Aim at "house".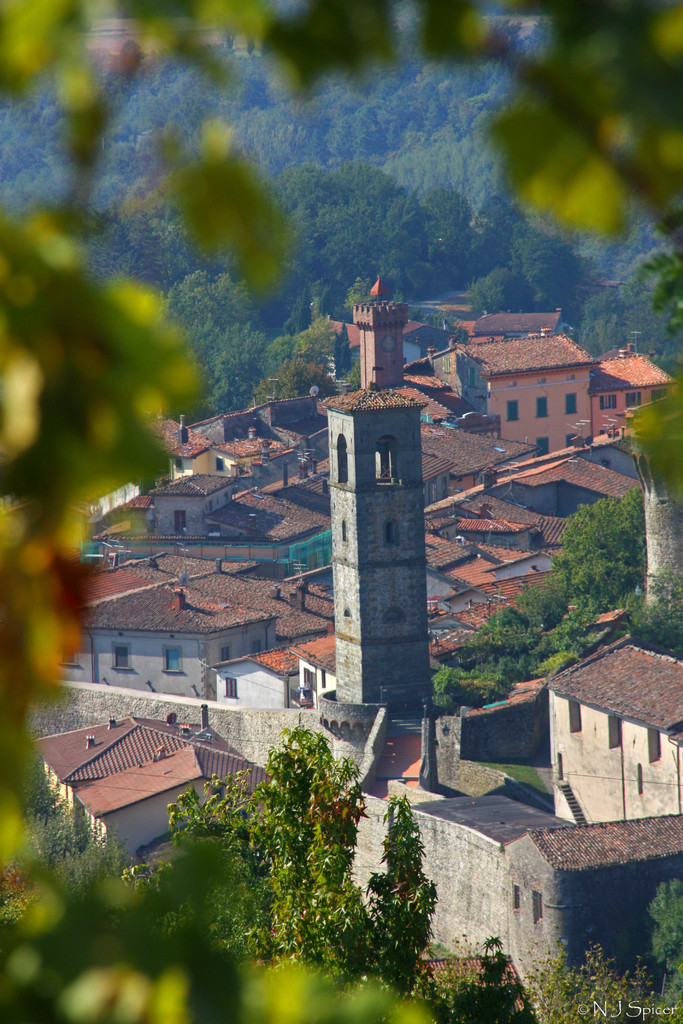
Aimed at [263,442,332,507].
